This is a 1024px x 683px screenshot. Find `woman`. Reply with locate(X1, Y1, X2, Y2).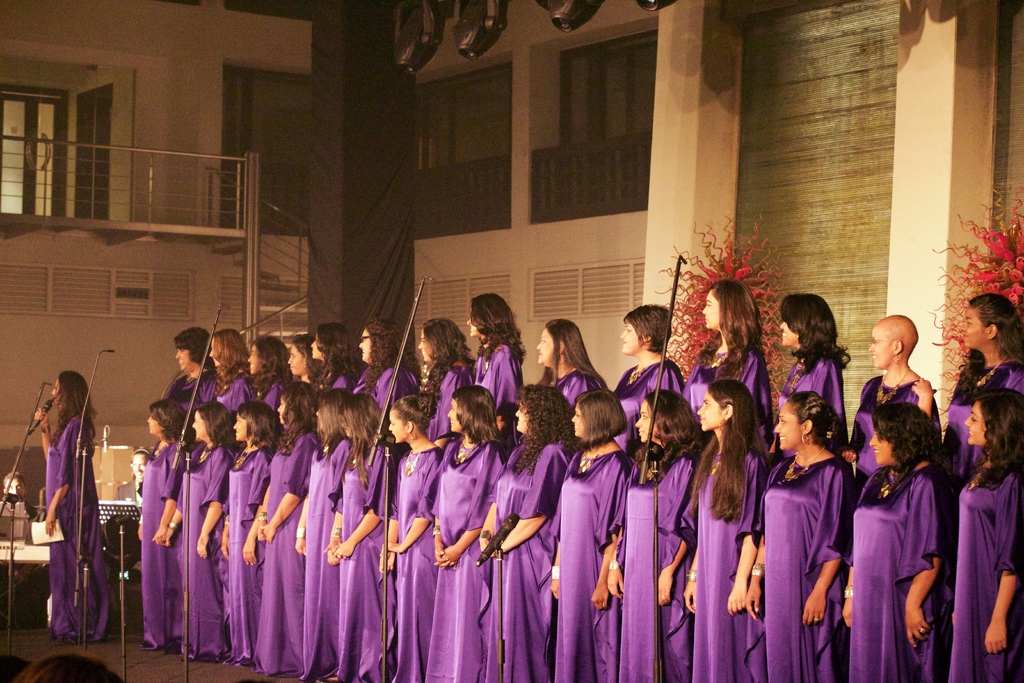
locate(681, 378, 767, 682).
